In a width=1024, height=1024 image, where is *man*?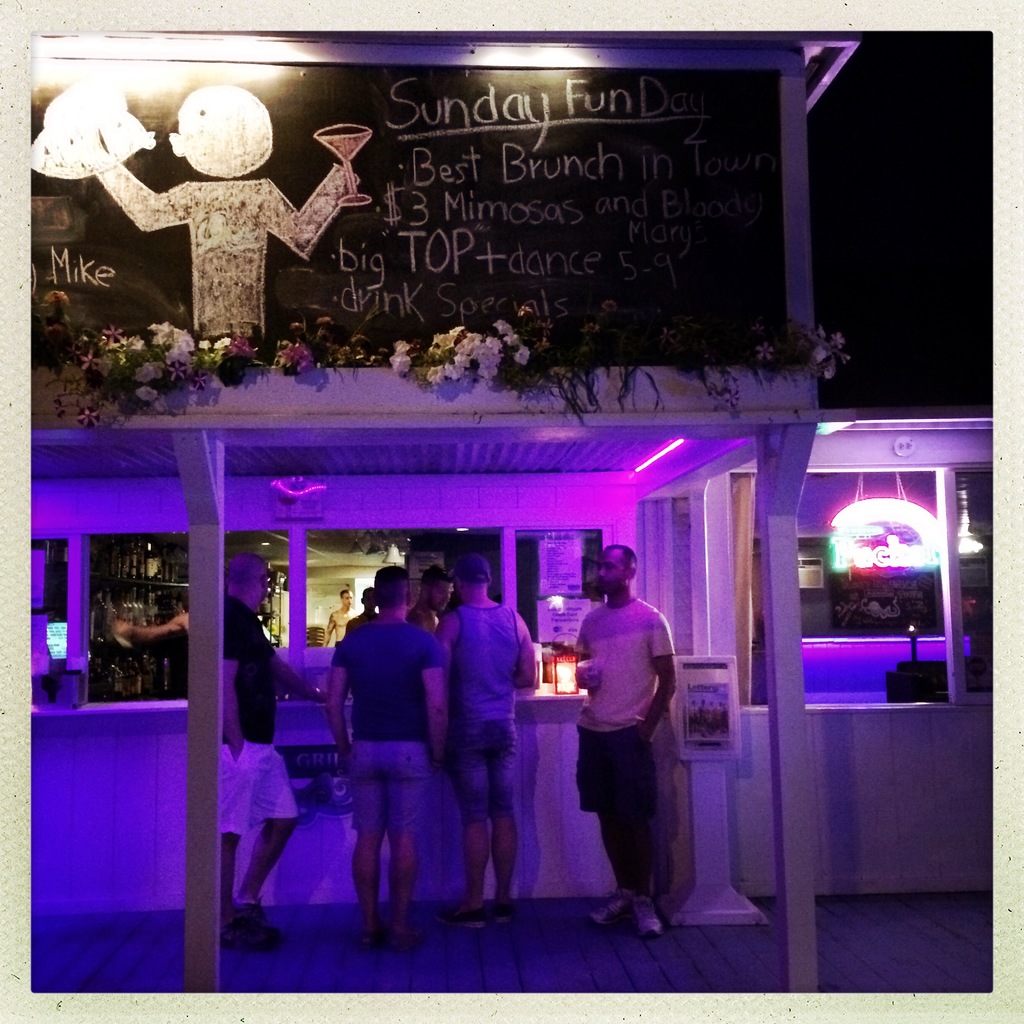
(left=324, top=560, right=448, bottom=957).
